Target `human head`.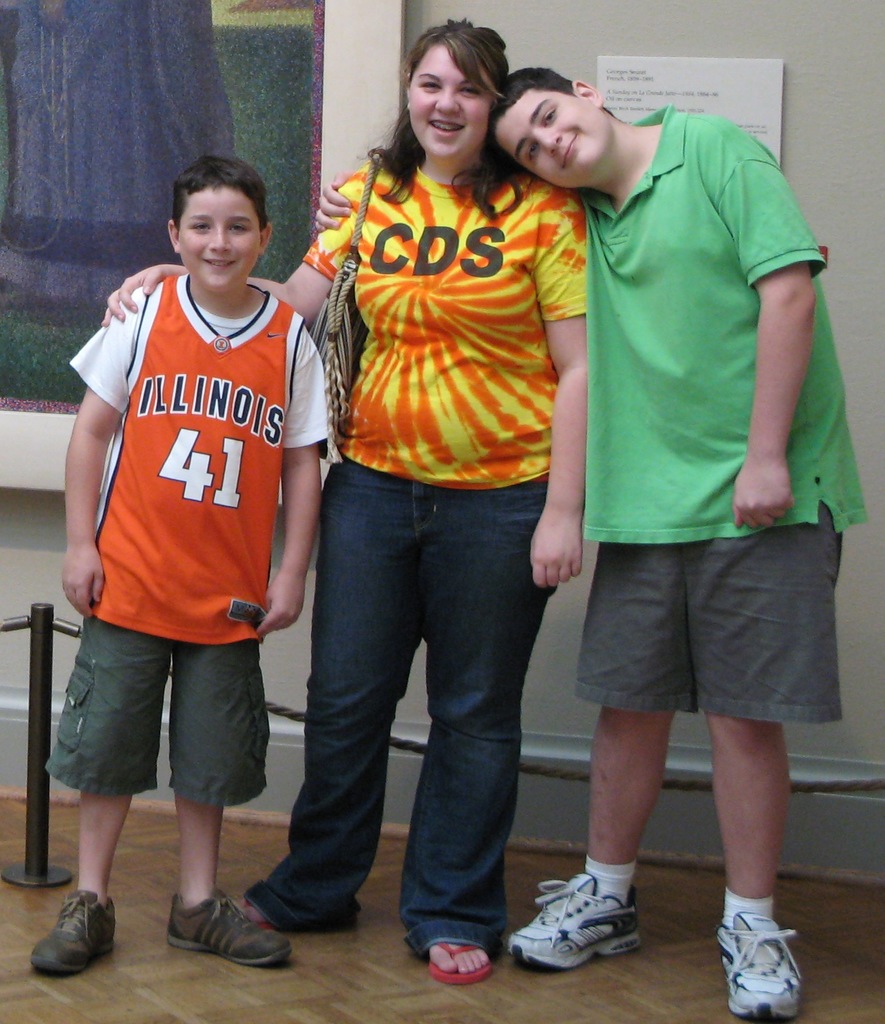
Target region: 482,65,617,186.
